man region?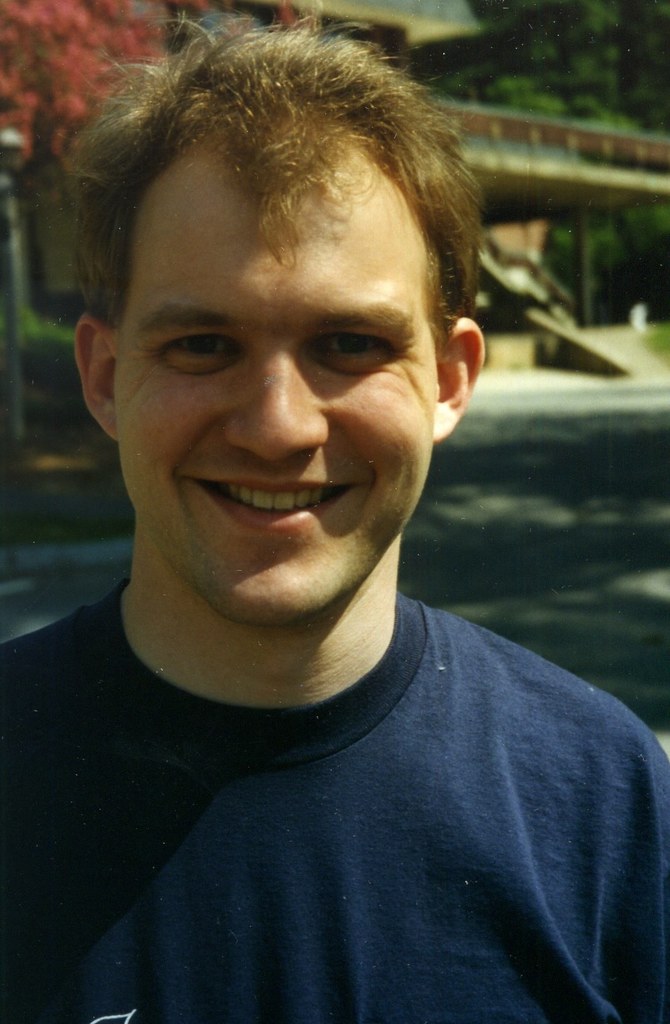
<bbox>0, 8, 669, 1023</bbox>
